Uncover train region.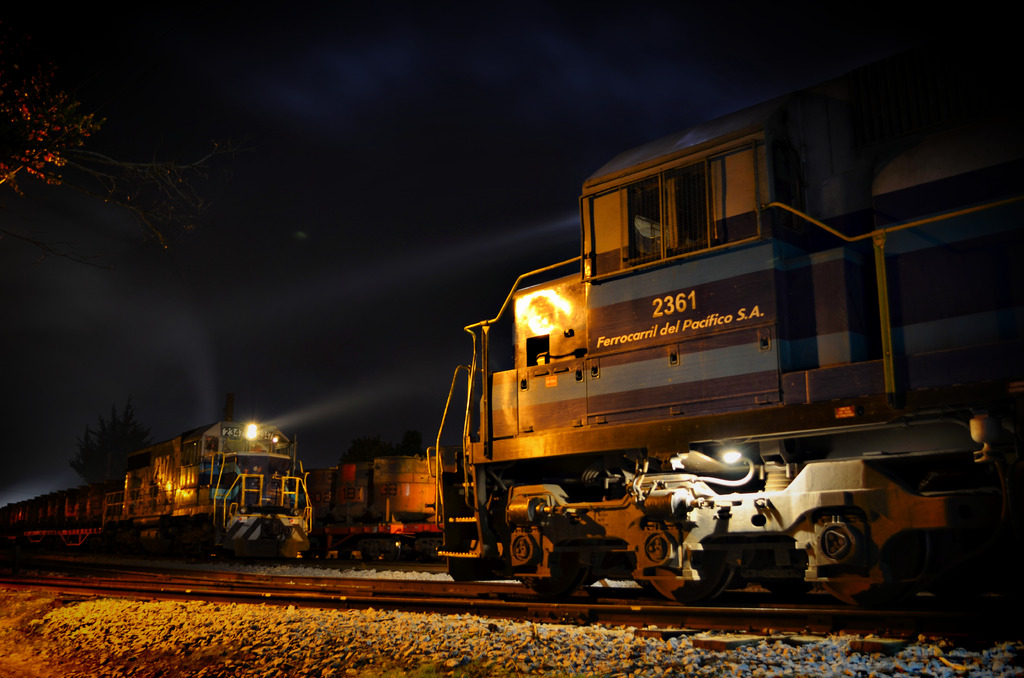
Uncovered: (x1=424, y1=95, x2=1023, y2=616).
